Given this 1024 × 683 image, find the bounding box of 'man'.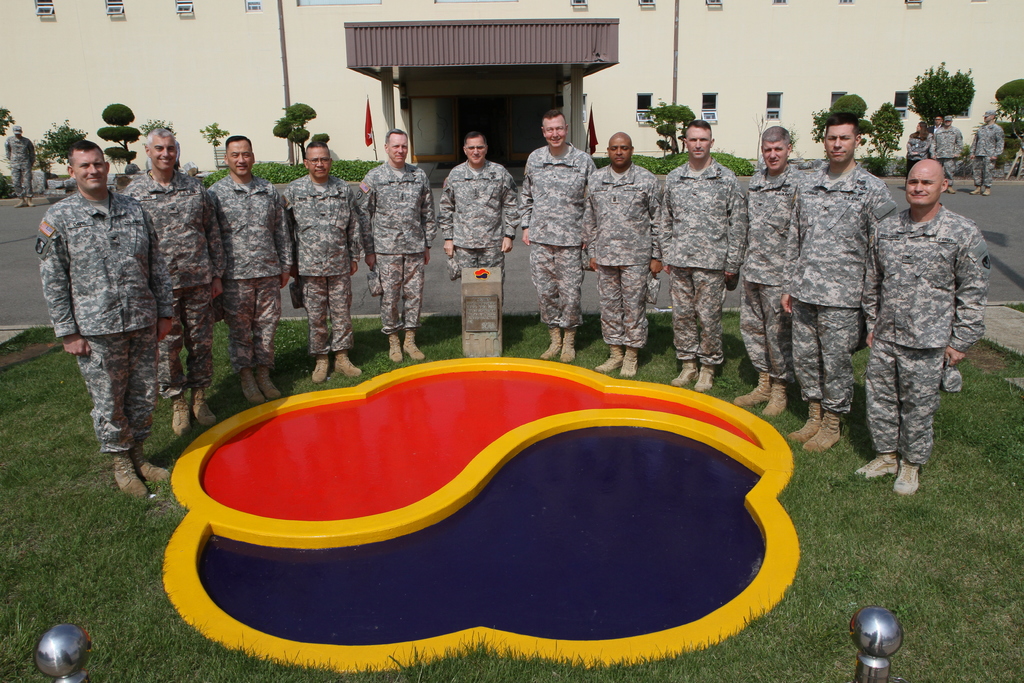
x1=734 y1=125 x2=803 y2=415.
